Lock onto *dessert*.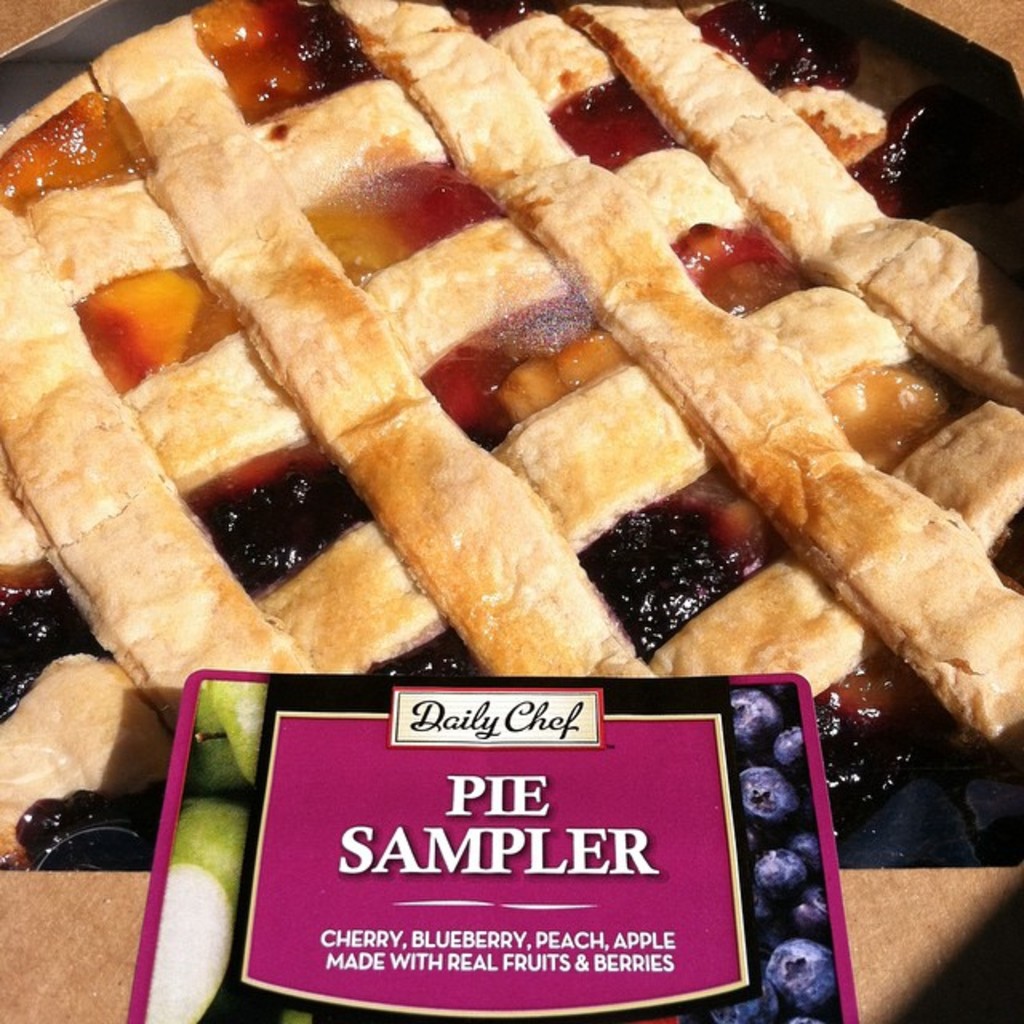
Locked: x1=589 y1=133 x2=741 y2=267.
